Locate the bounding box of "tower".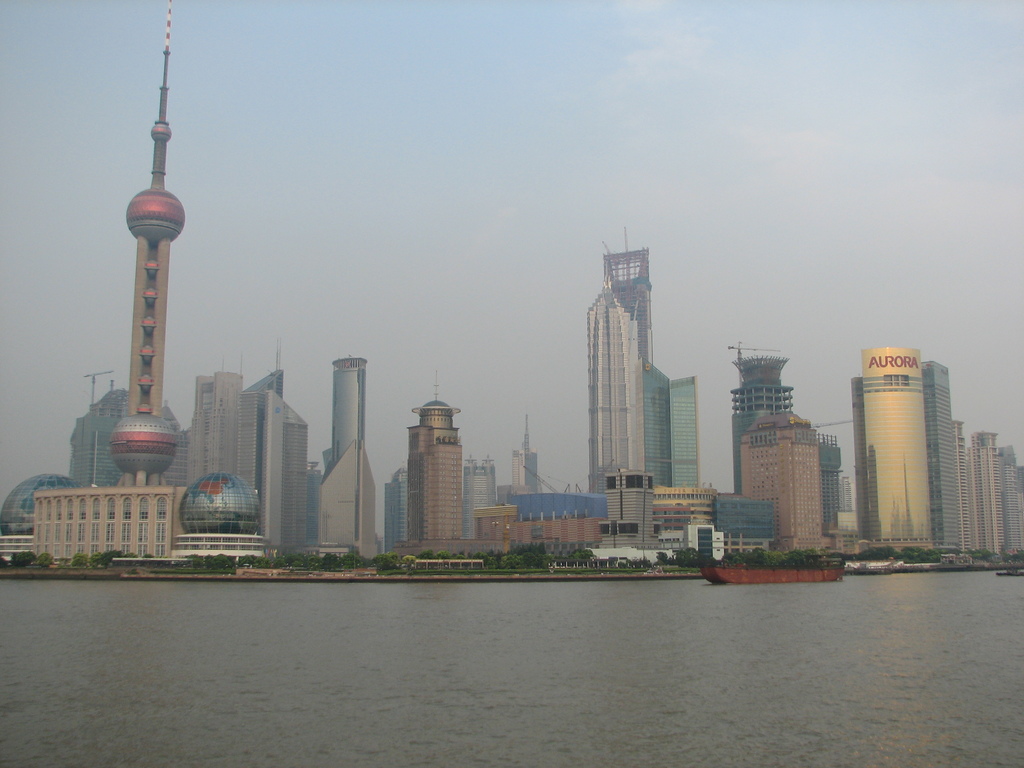
Bounding box: locate(193, 372, 246, 513).
